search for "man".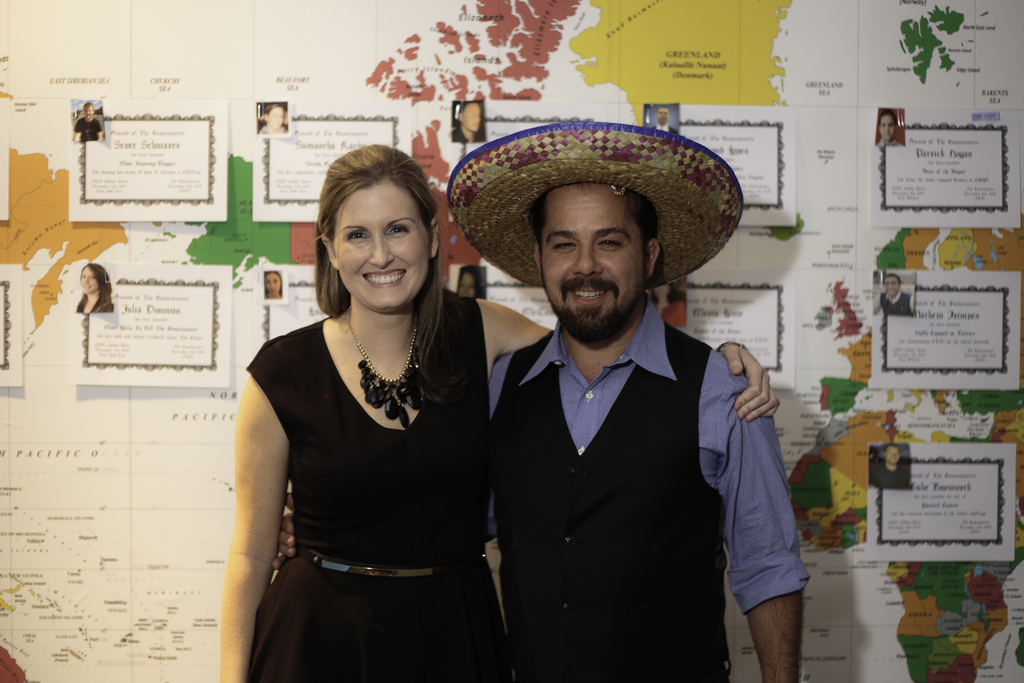
Found at (x1=271, y1=118, x2=810, y2=682).
